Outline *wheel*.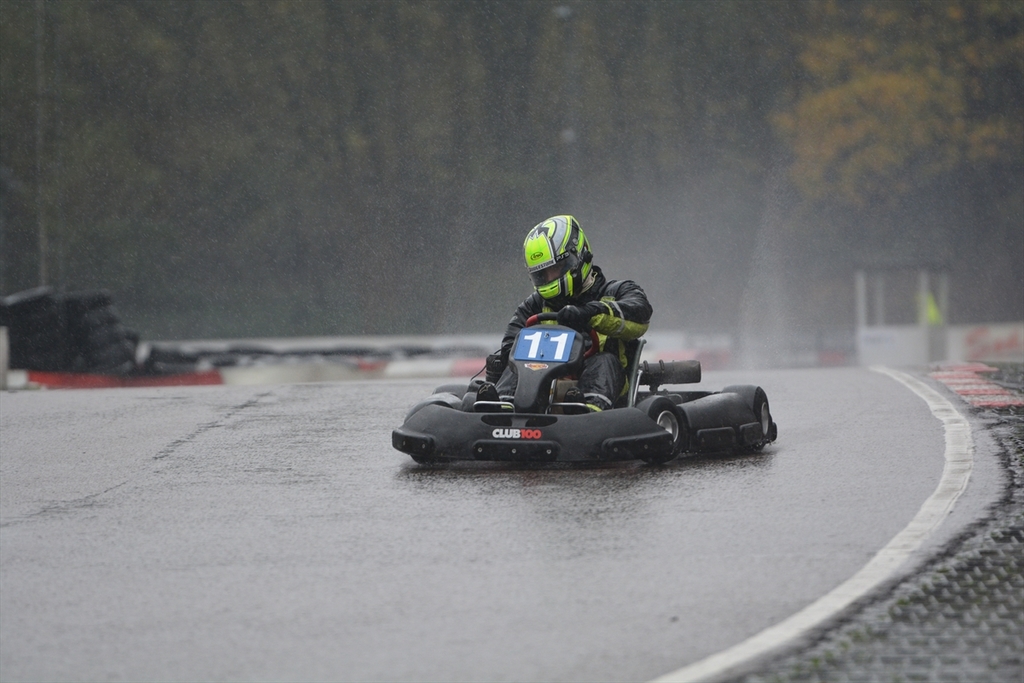
Outline: bbox(17, 314, 59, 353).
